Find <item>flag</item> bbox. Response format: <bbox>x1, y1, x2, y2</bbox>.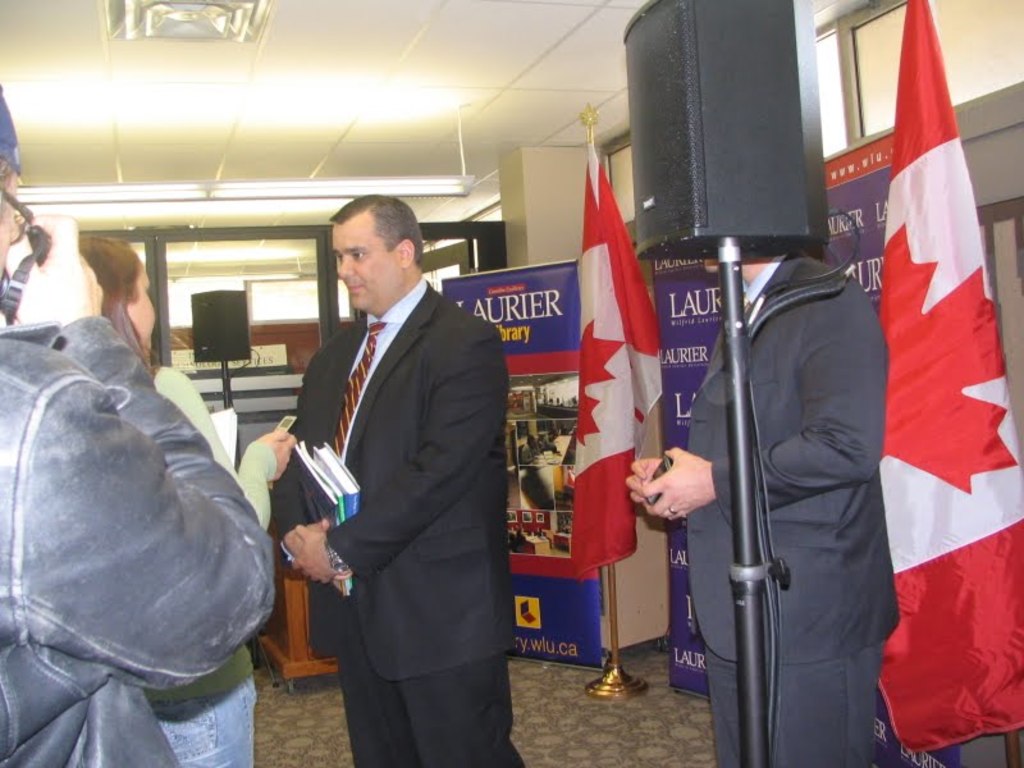
<bbox>566, 133, 664, 581</bbox>.
